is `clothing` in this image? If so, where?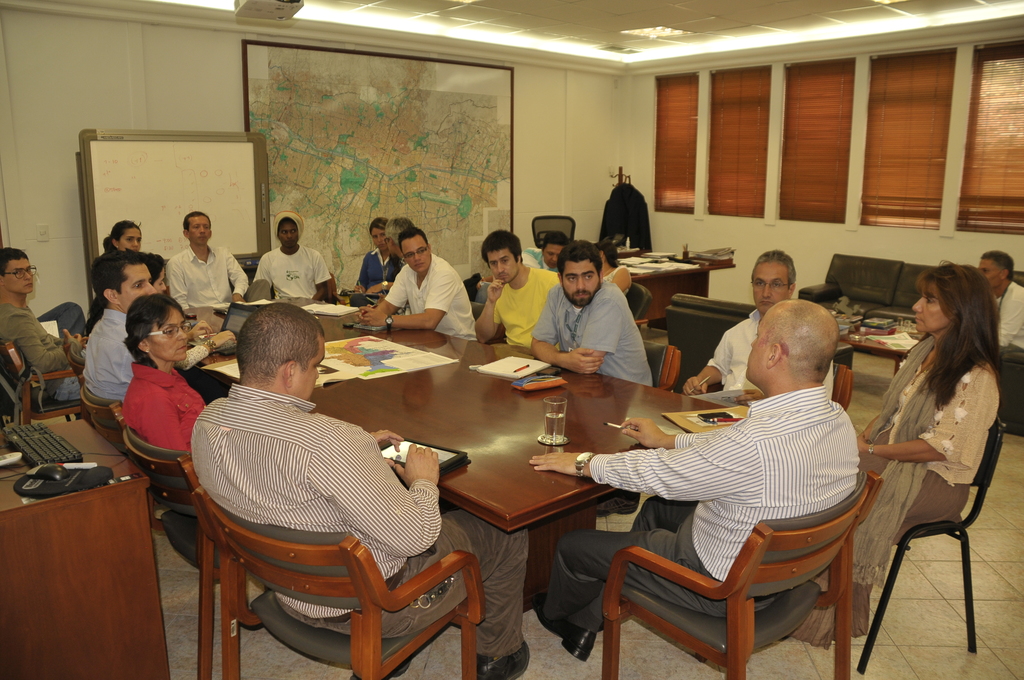
Yes, at x1=0 y1=302 x2=83 y2=396.
